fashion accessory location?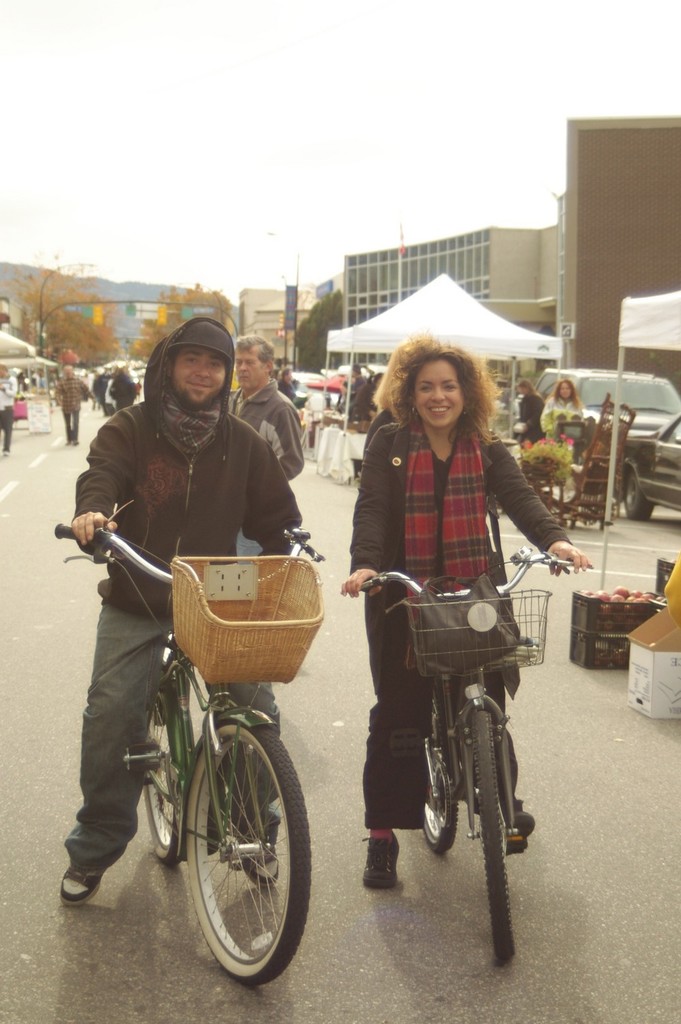
box=[396, 421, 496, 594]
